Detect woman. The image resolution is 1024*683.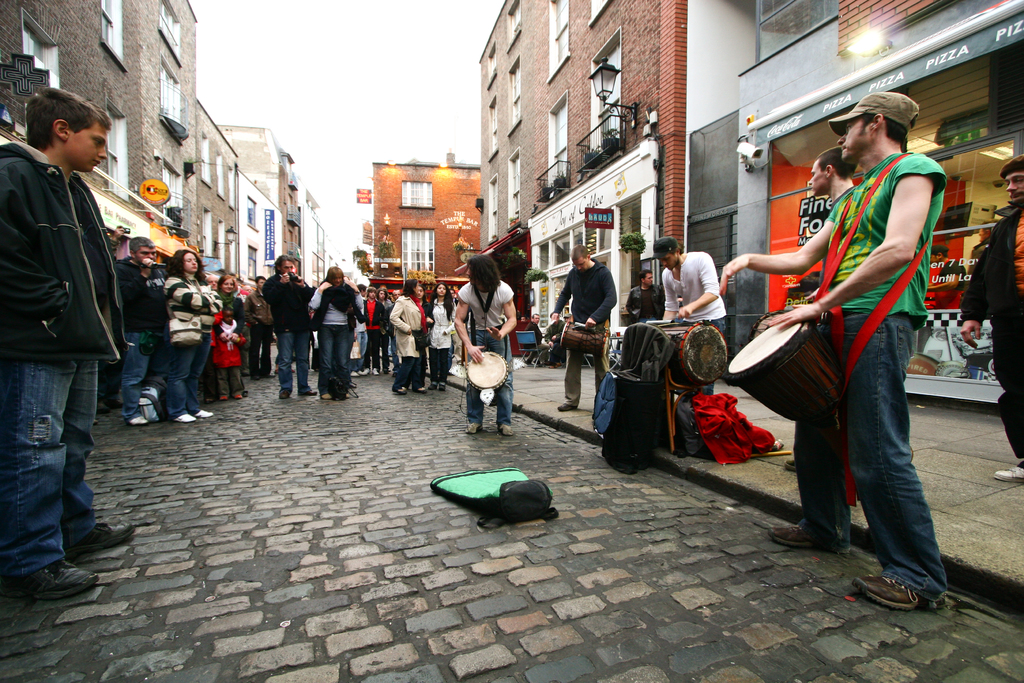
<box>424,278,450,393</box>.
